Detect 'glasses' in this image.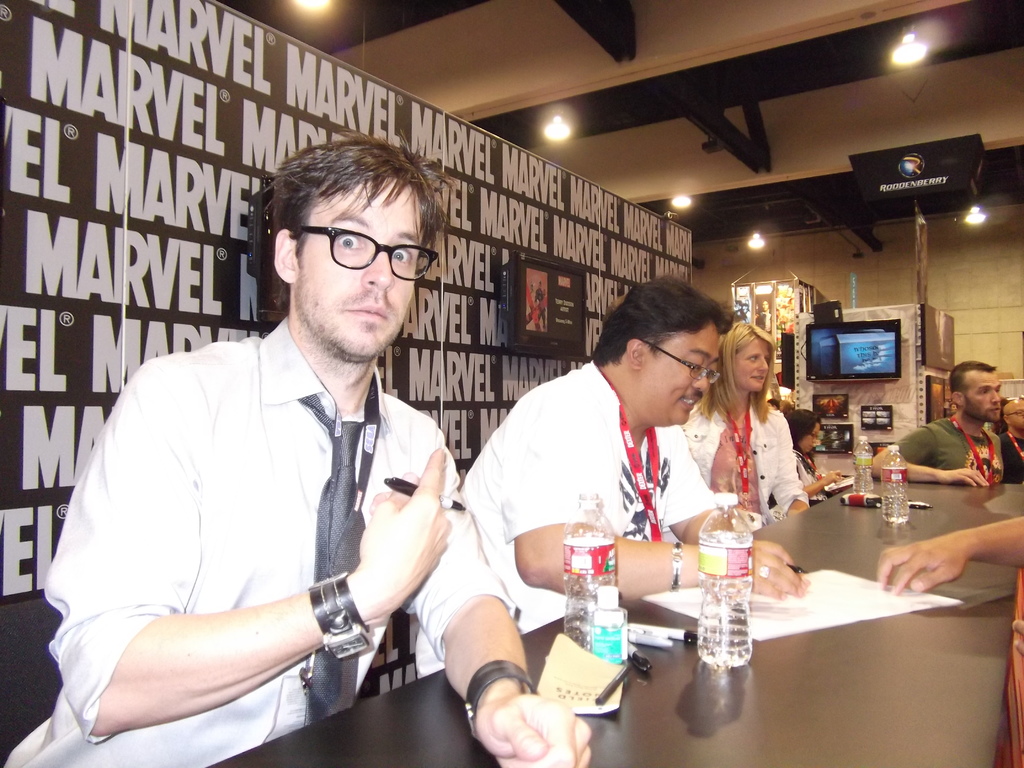
Detection: rect(643, 340, 722, 385).
